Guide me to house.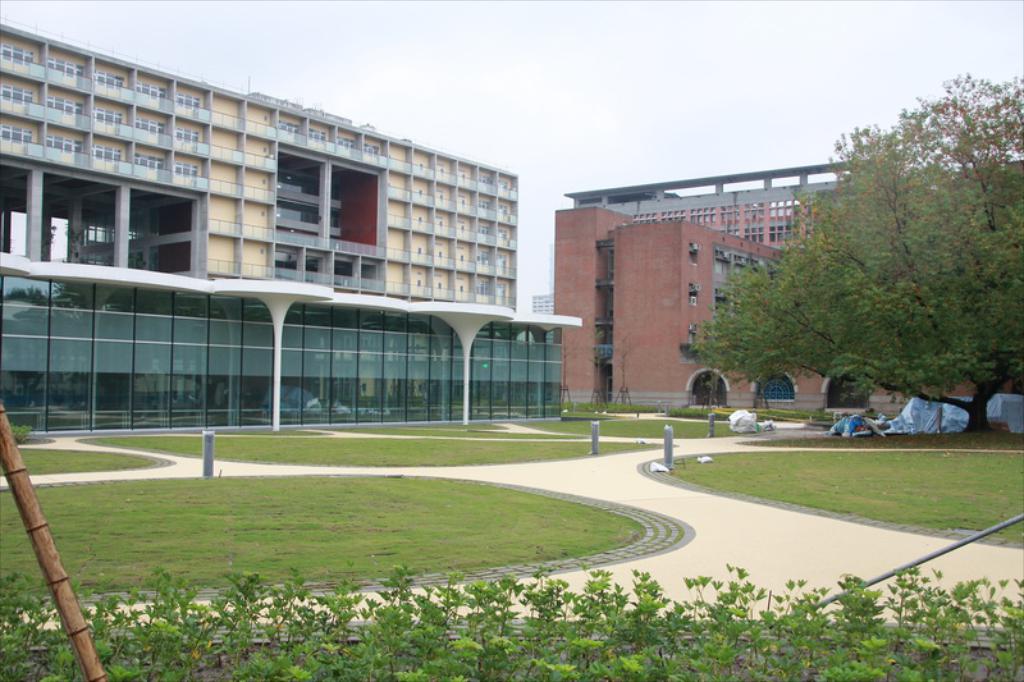
Guidance: (x1=262, y1=114, x2=526, y2=337).
